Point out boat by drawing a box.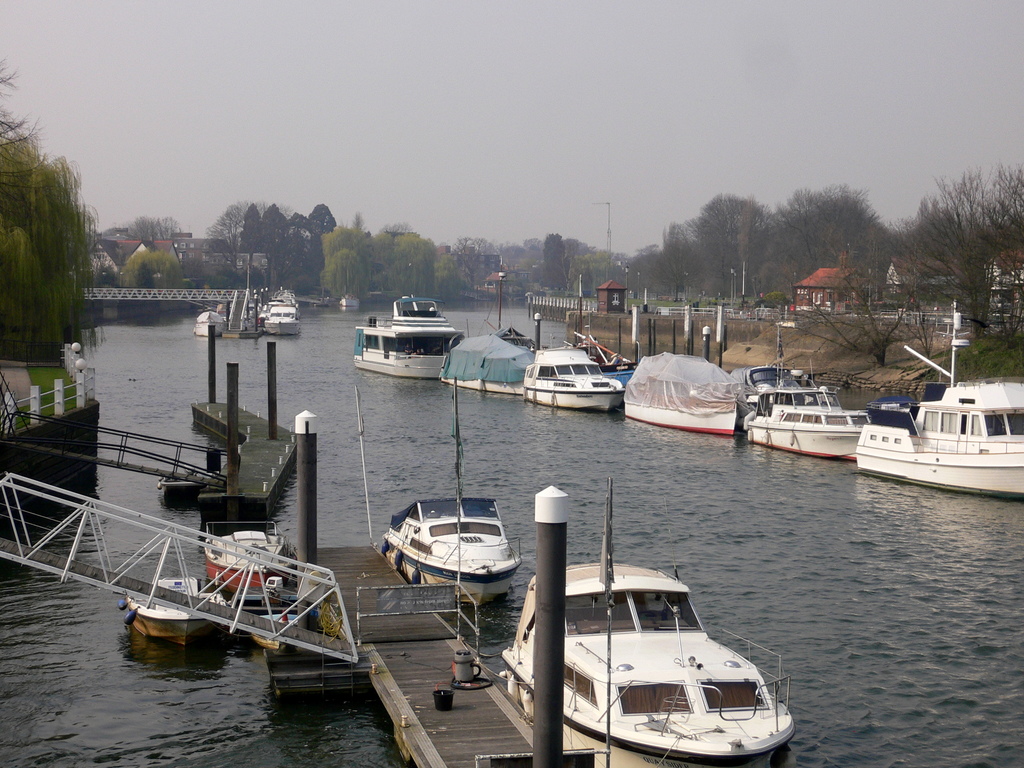
580/322/646/389.
